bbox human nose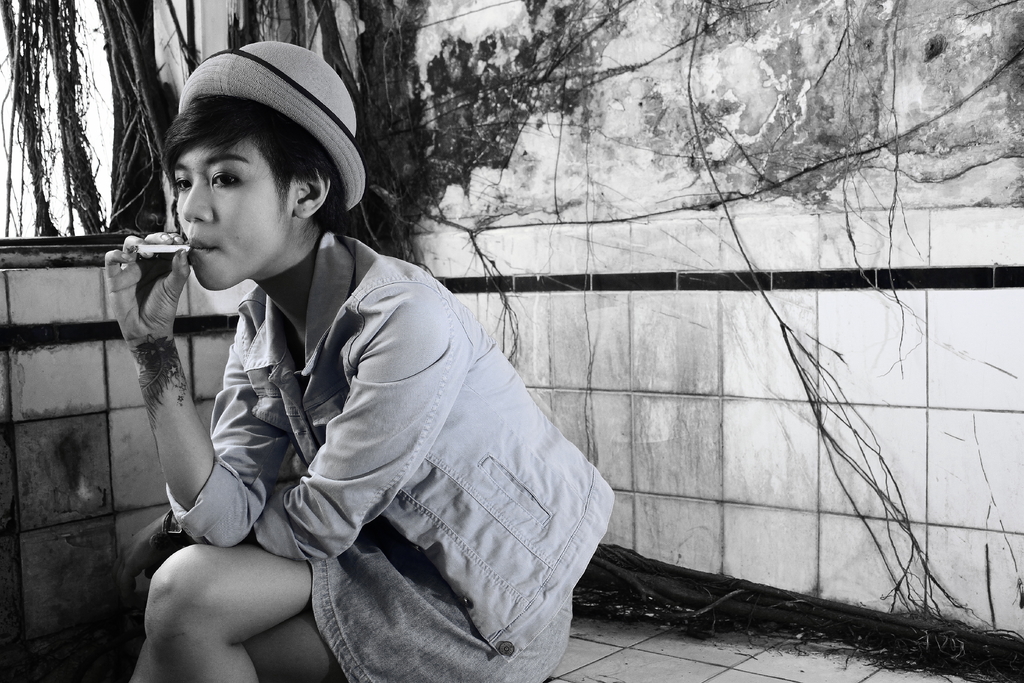
pyautogui.locateOnScreen(180, 170, 214, 223)
